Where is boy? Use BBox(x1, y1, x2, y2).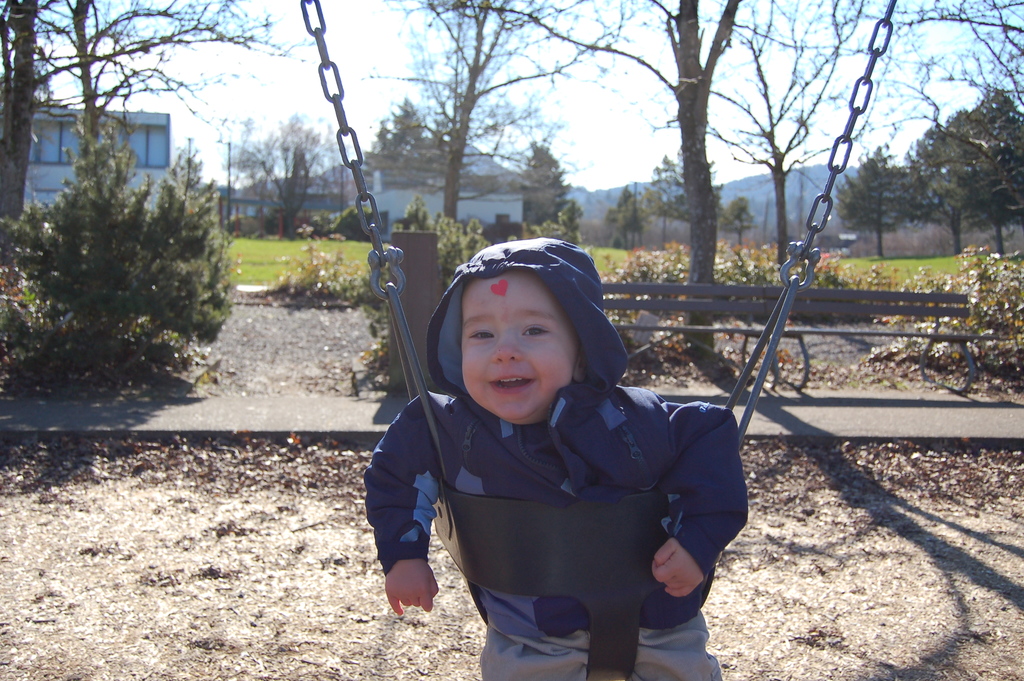
BBox(347, 214, 776, 667).
